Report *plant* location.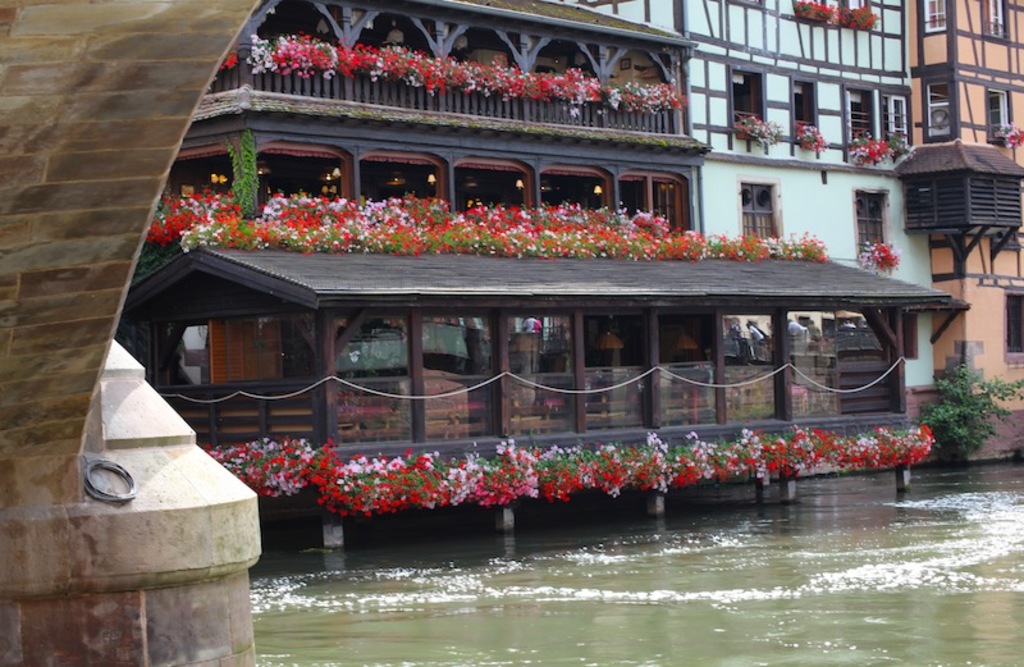
Report: 727/109/782/147.
